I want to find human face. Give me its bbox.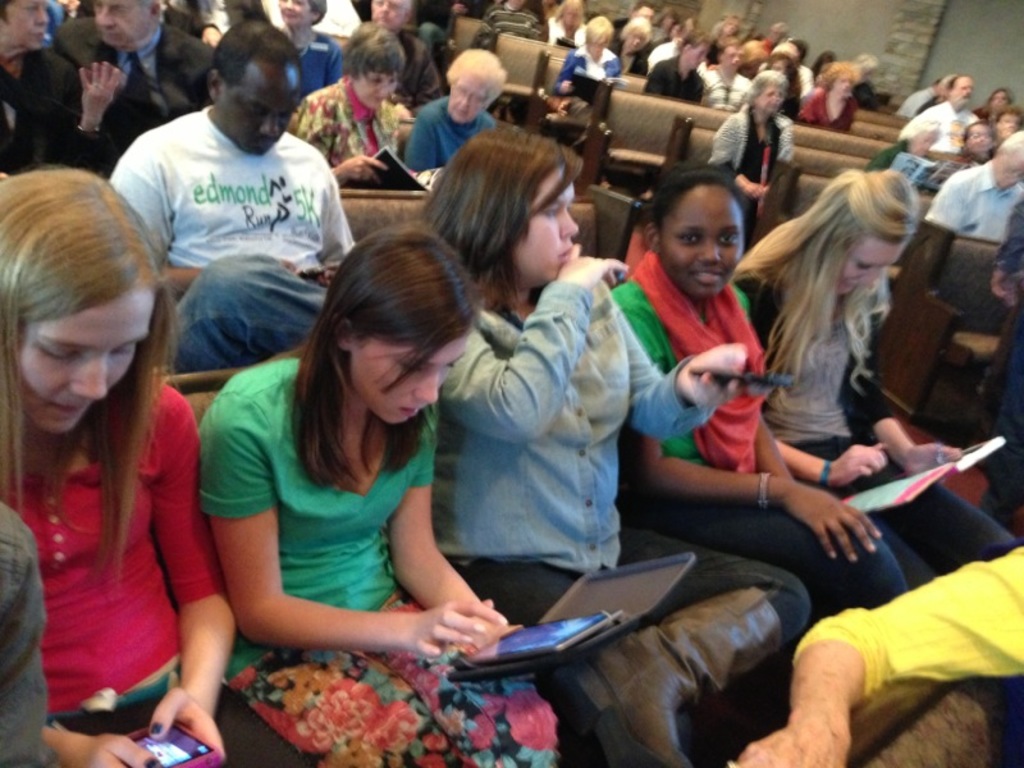
{"left": 356, "top": 70, "right": 396, "bottom": 106}.
